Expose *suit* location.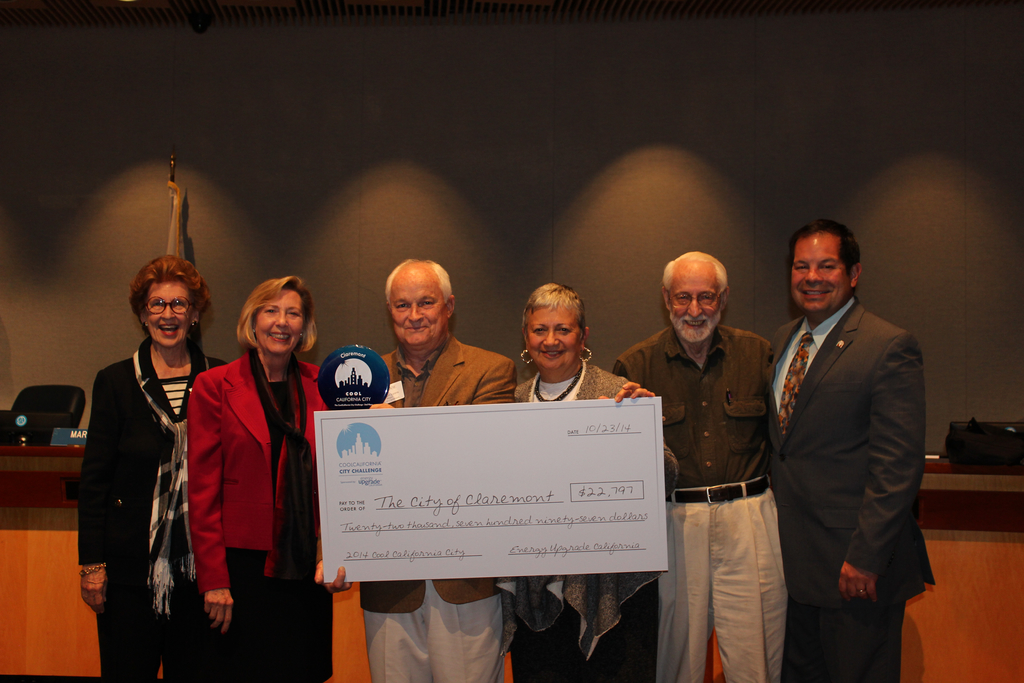
Exposed at Rect(765, 293, 935, 673).
